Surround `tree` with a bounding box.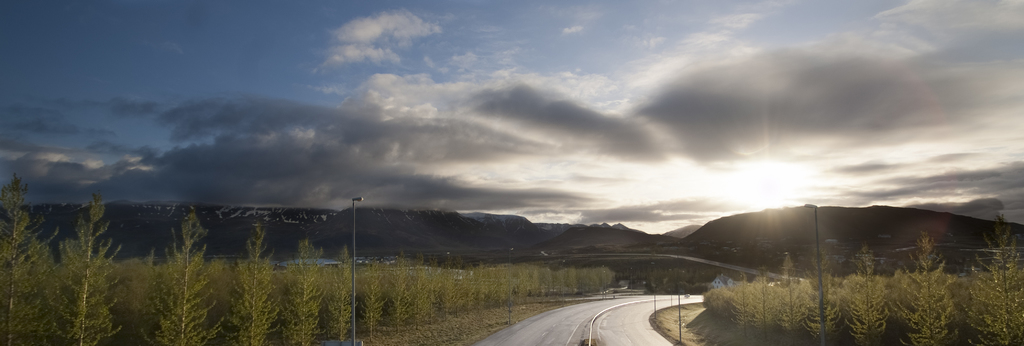
(137, 213, 225, 345).
